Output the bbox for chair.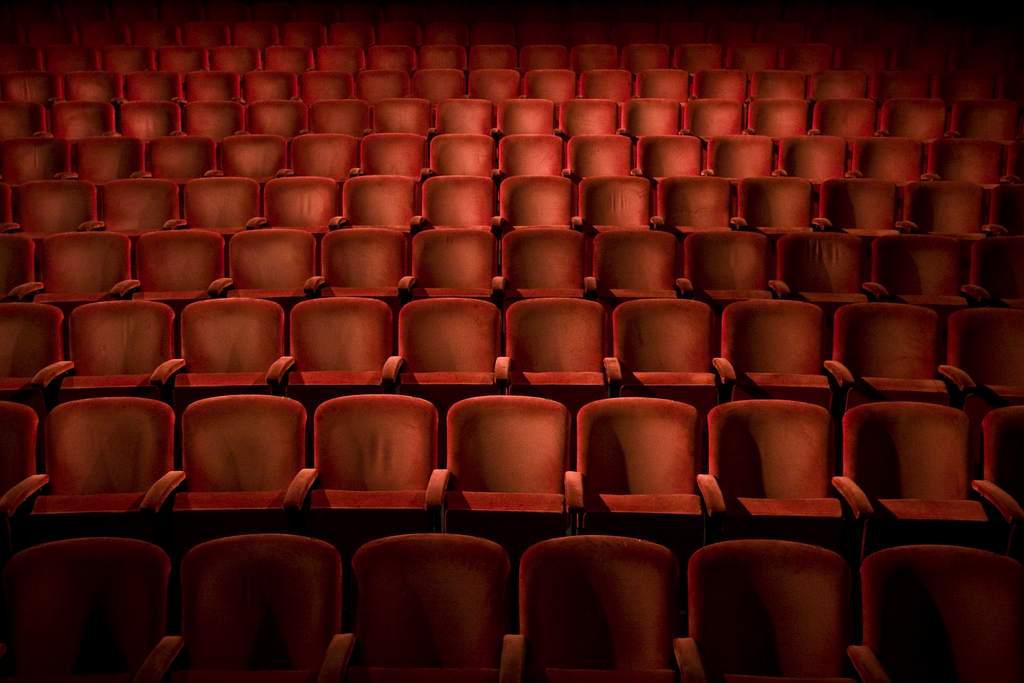
x1=181 y1=99 x2=245 y2=133.
